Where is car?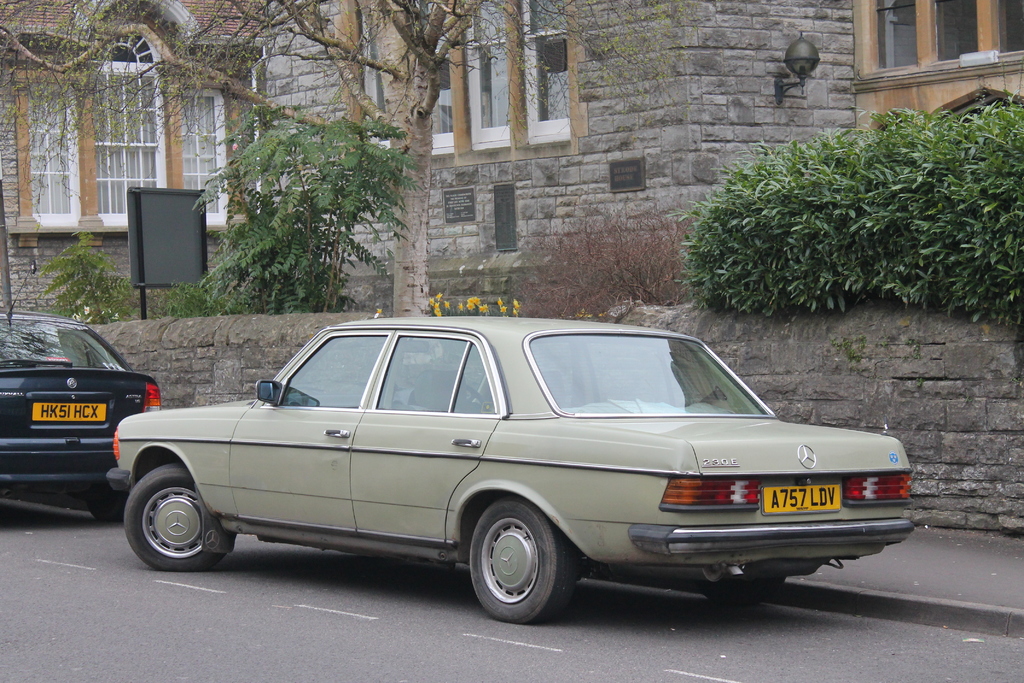
(106, 324, 903, 625).
